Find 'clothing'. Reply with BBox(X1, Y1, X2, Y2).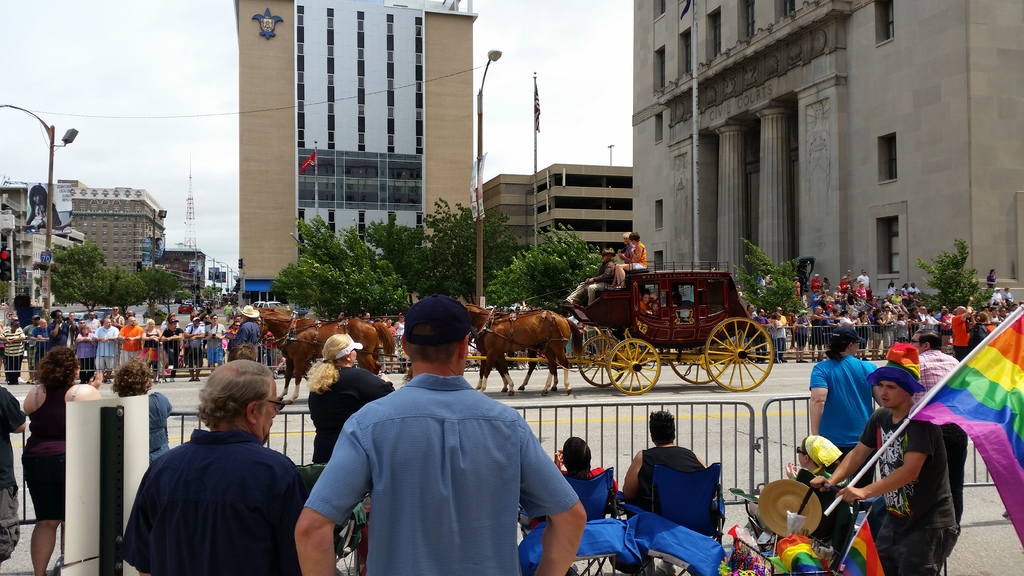
BBox(378, 346, 386, 365).
